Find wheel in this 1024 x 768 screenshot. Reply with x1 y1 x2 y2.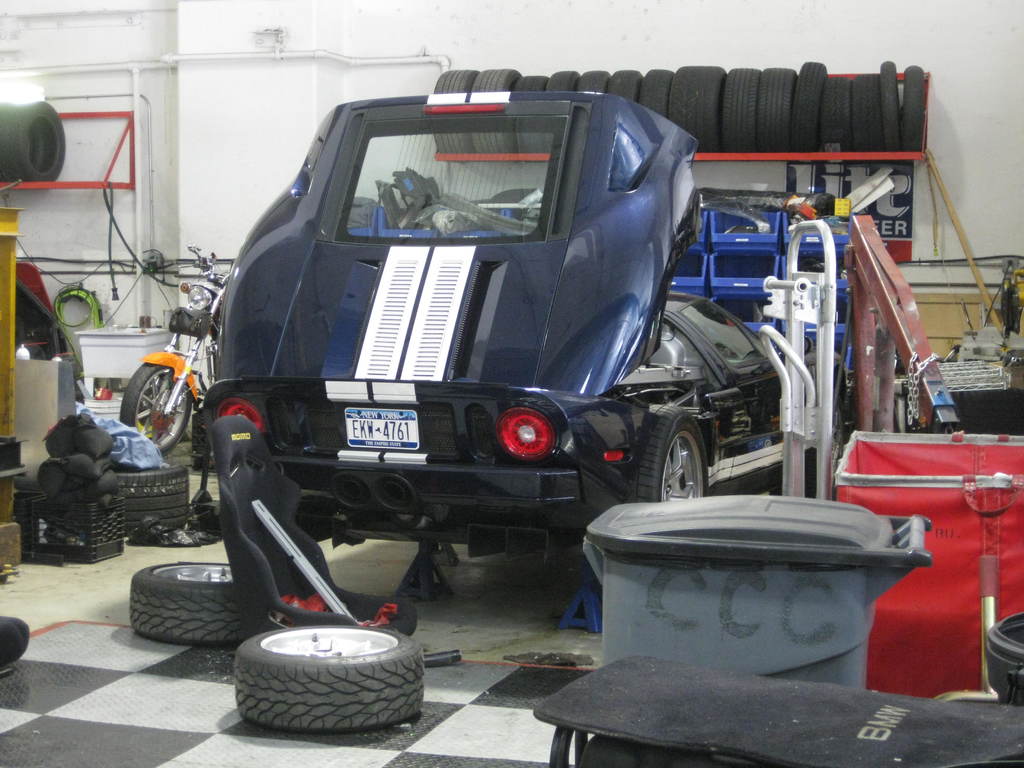
626 409 707 500.
